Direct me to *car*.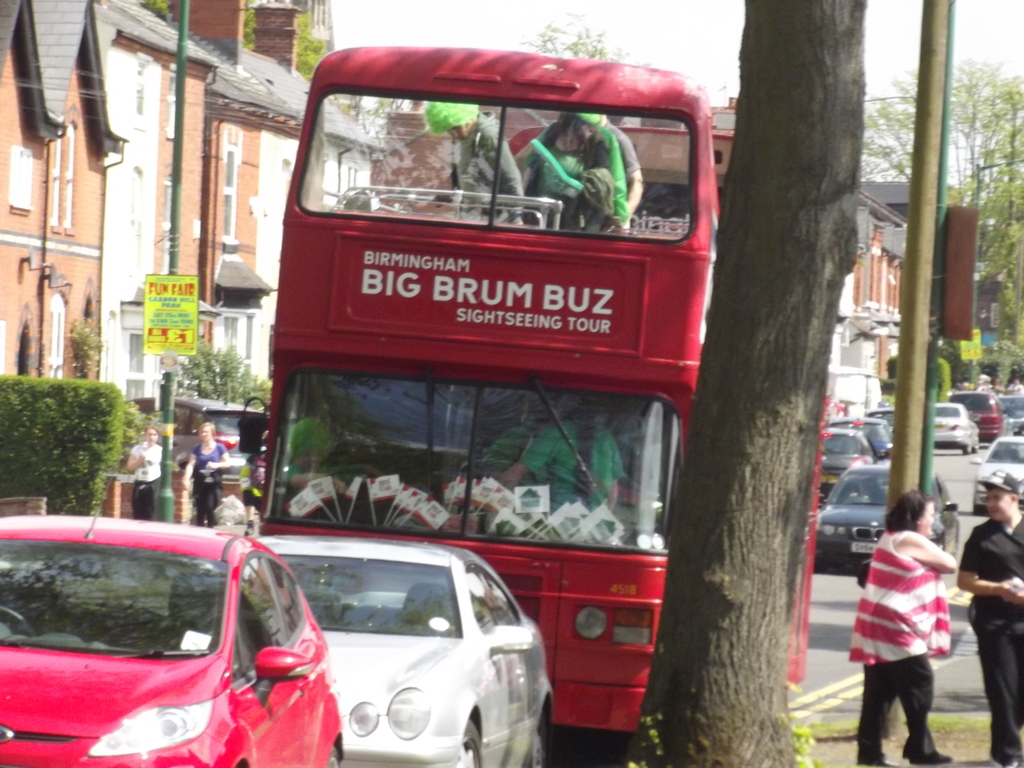
Direction: rect(998, 392, 1023, 433).
